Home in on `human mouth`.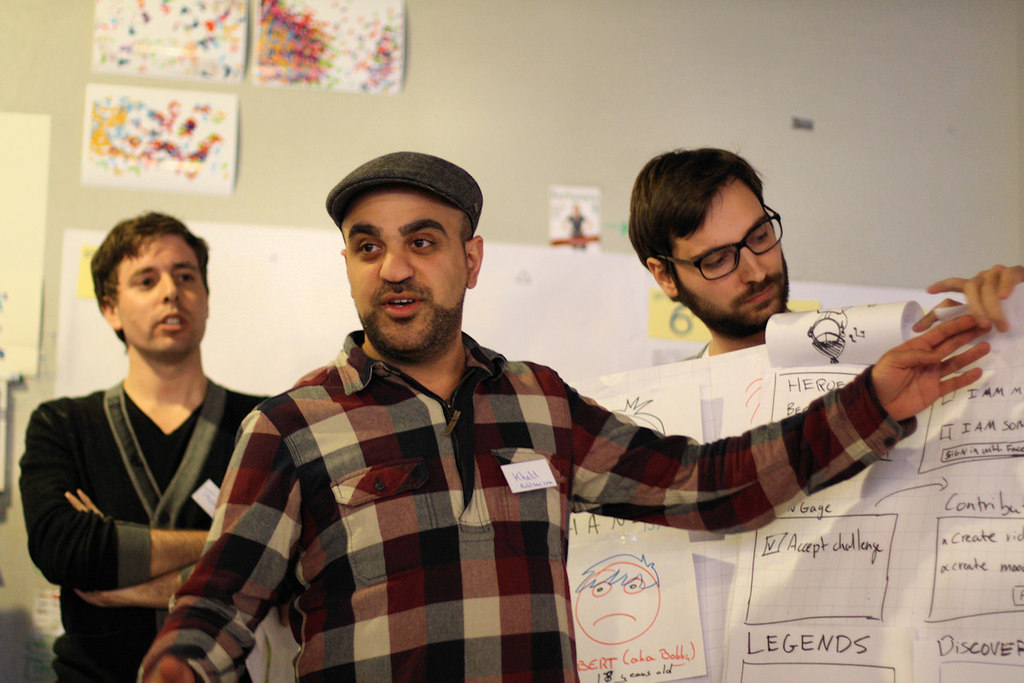
Homed in at 375 290 424 318.
